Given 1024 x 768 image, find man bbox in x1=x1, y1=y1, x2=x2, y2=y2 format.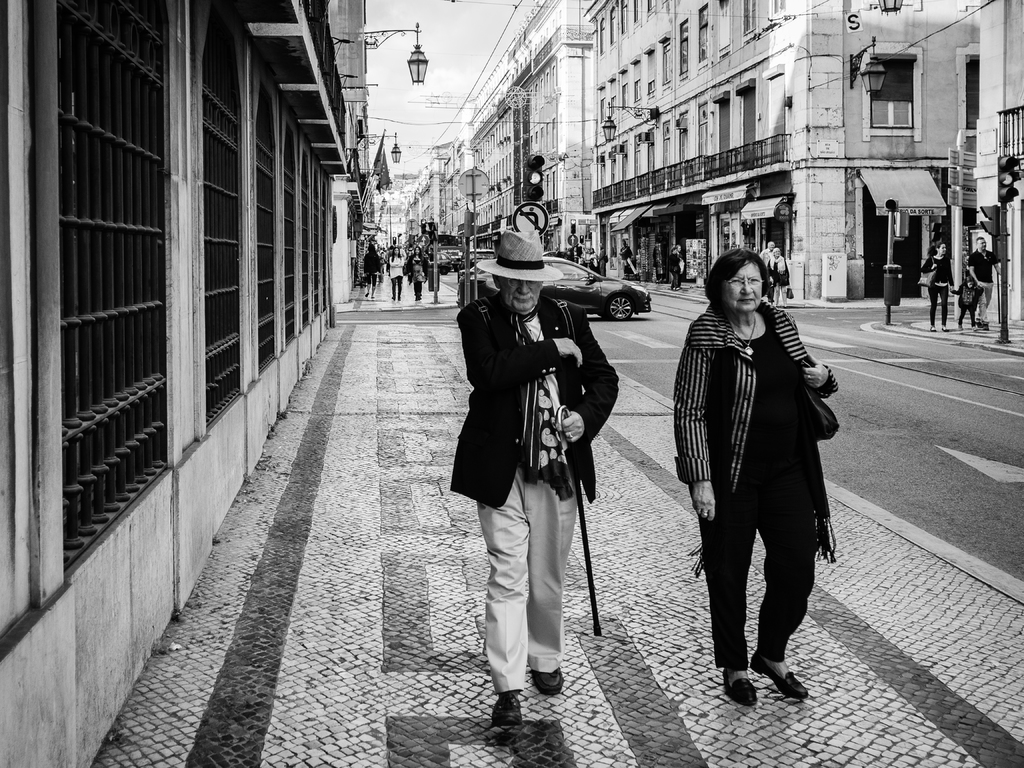
x1=965, y1=232, x2=1005, y2=330.
